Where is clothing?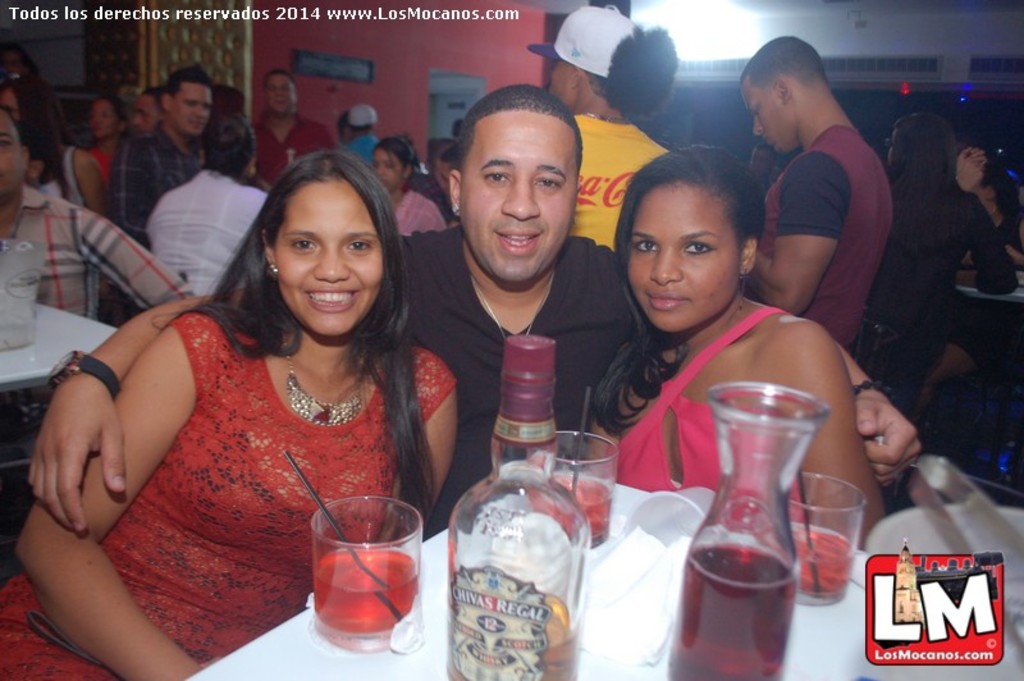
<box>0,183,197,334</box>.
